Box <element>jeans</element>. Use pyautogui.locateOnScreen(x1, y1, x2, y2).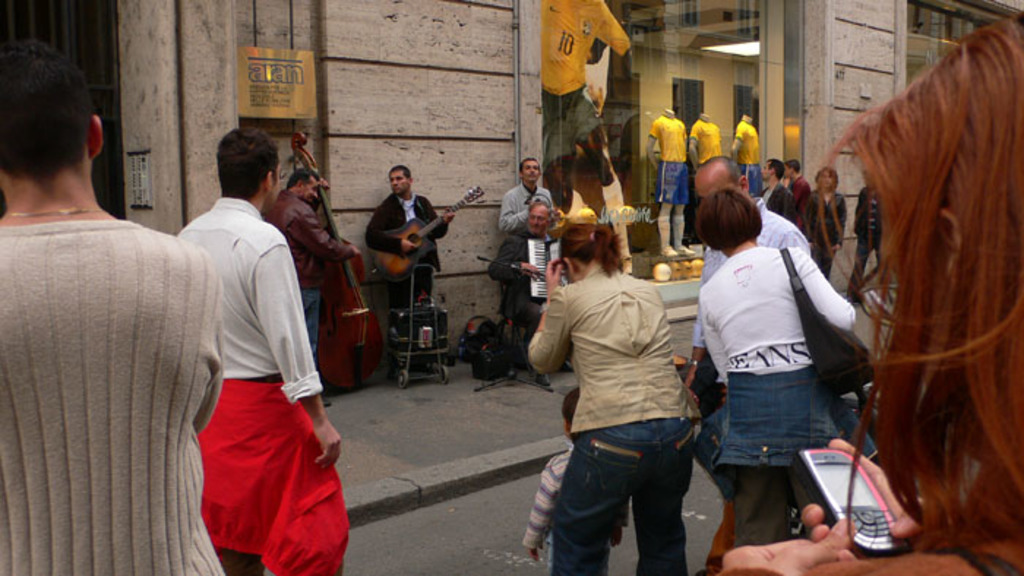
pyautogui.locateOnScreen(301, 289, 319, 365).
